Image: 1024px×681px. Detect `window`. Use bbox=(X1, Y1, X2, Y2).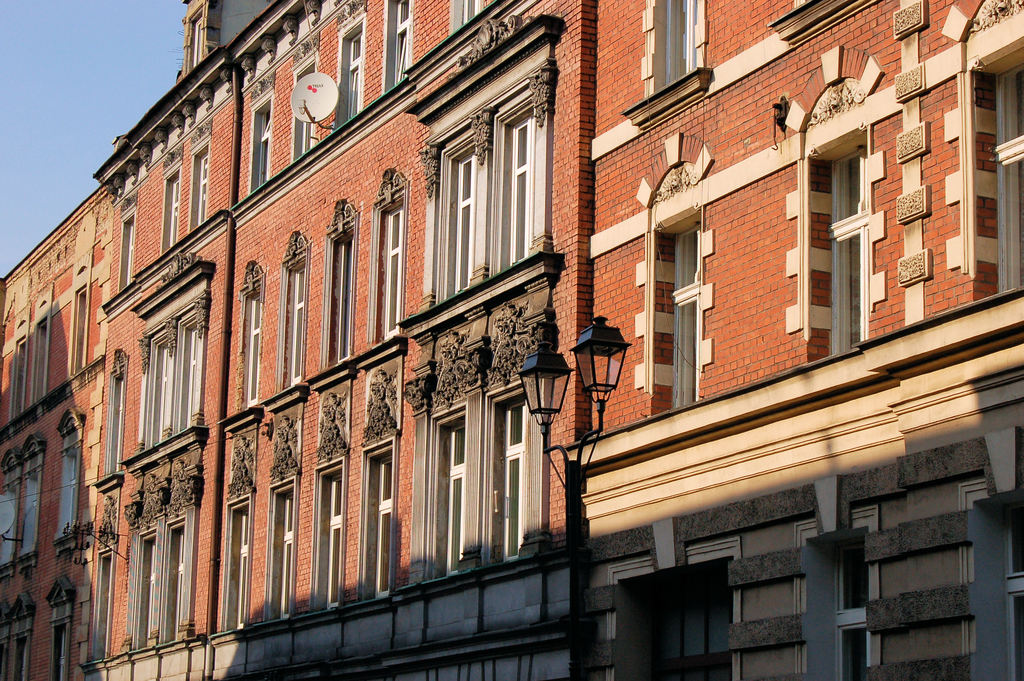
bbox=(662, 229, 702, 405).
